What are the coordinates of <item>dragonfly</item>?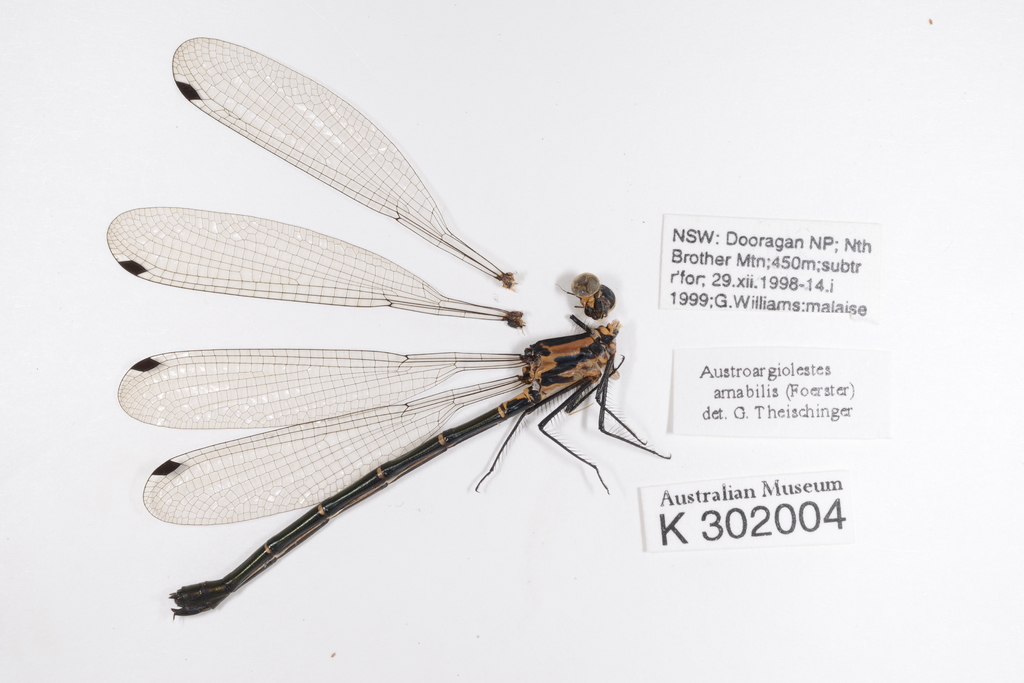
<region>105, 35, 677, 618</region>.
